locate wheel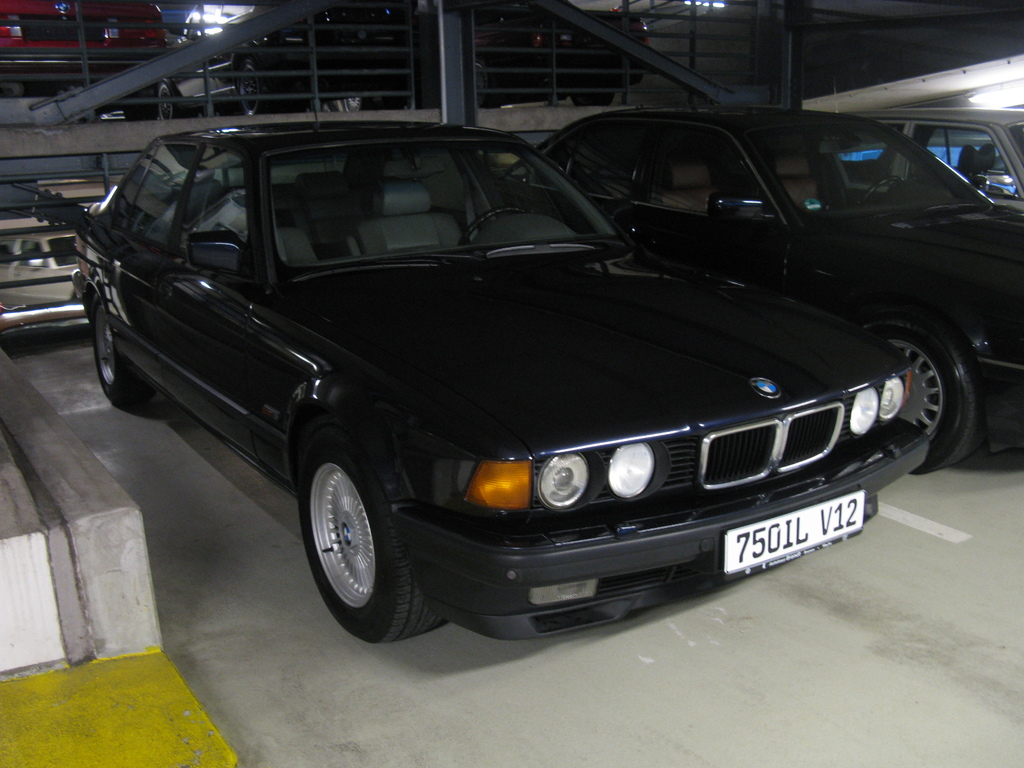
crop(294, 442, 434, 644)
